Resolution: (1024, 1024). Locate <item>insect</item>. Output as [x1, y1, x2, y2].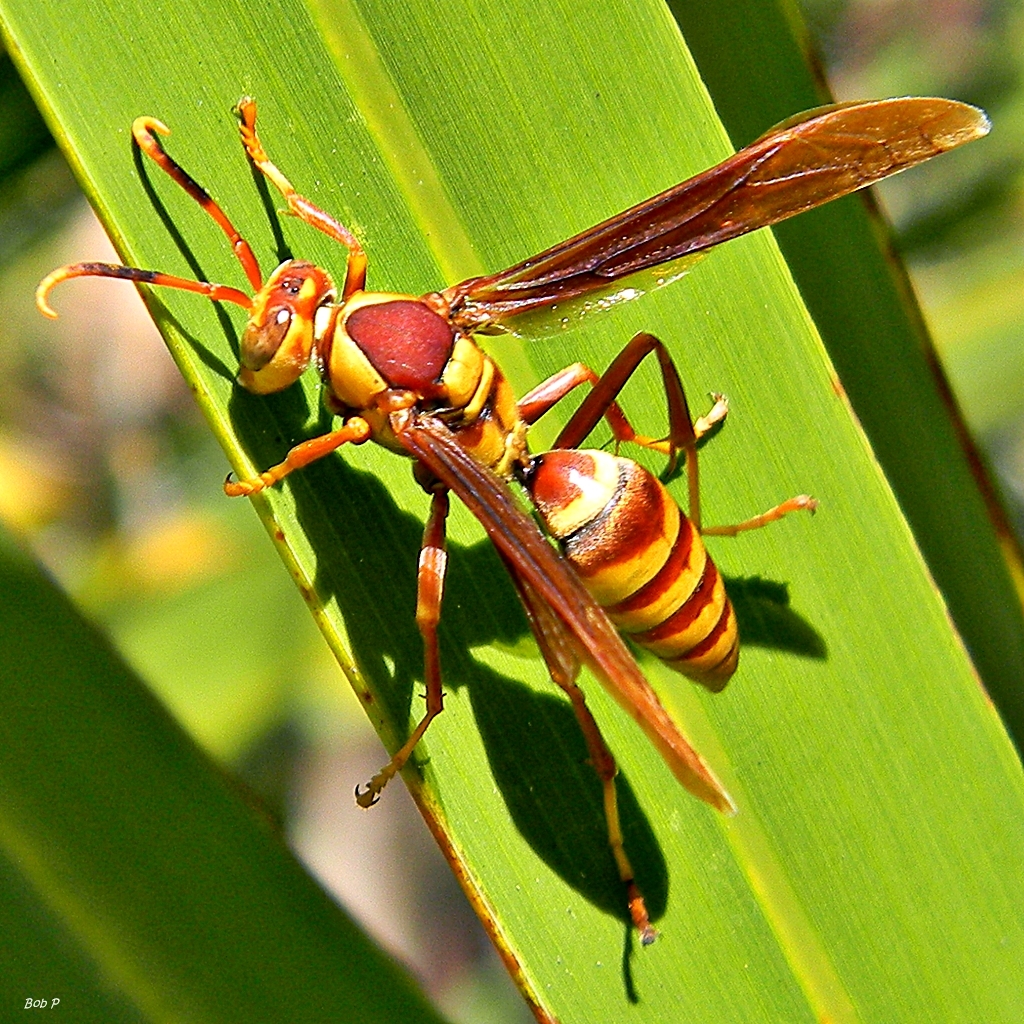
[34, 95, 997, 951].
